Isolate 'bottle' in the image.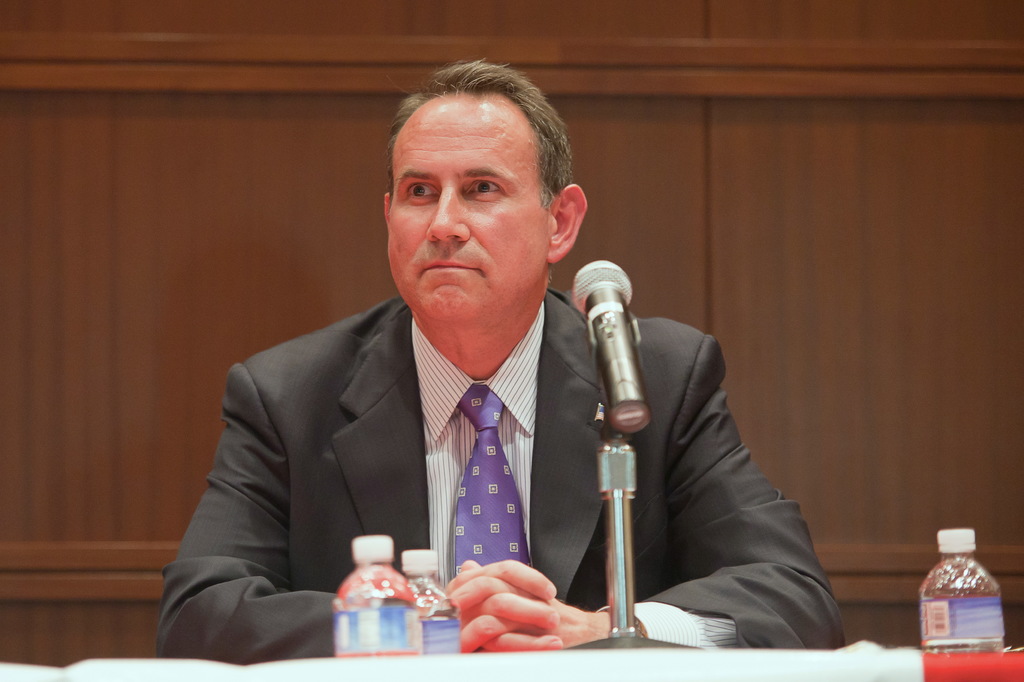
Isolated region: detection(915, 526, 1004, 654).
